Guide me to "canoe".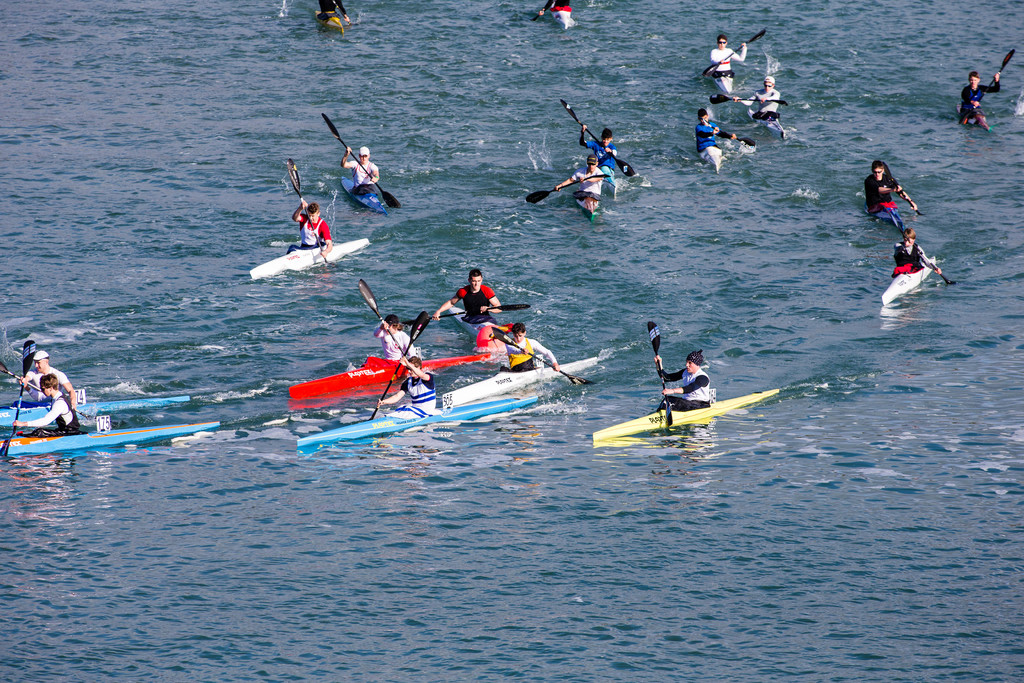
Guidance: locate(701, 147, 724, 177).
